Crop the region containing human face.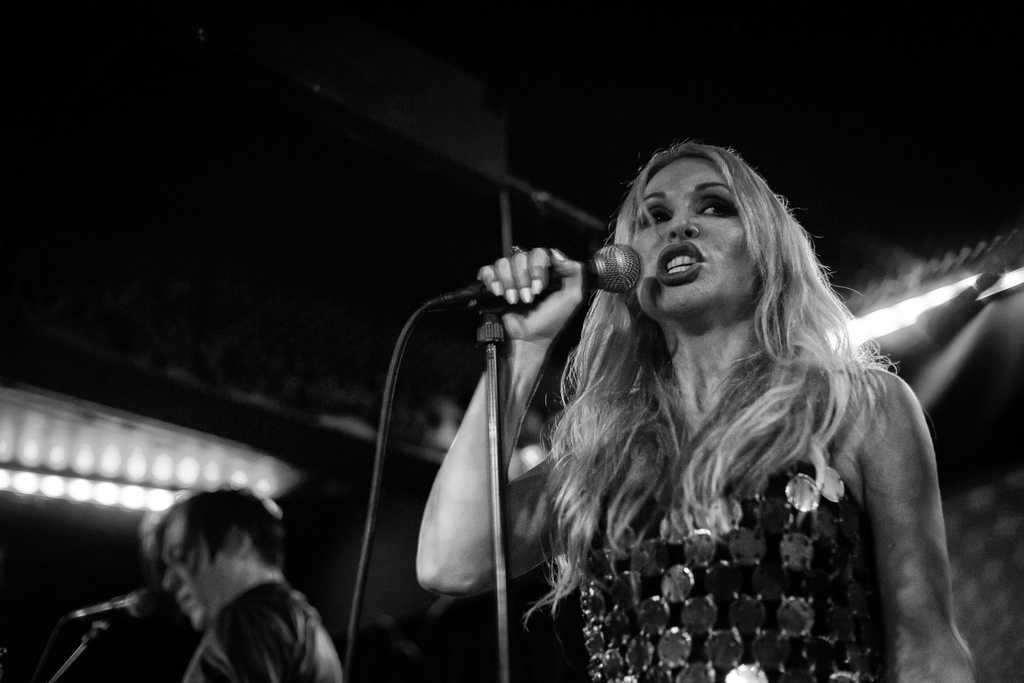
Crop region: <bbox>163, 514, 236, 632</bbox>.
